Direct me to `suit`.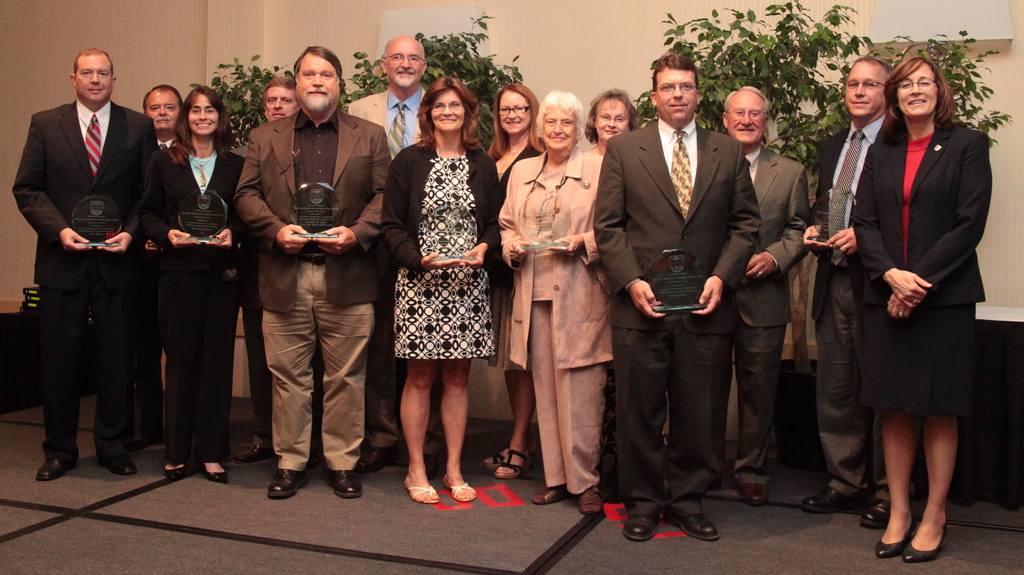
Direction: (left=147, top=140, right=248, bottom=461).
